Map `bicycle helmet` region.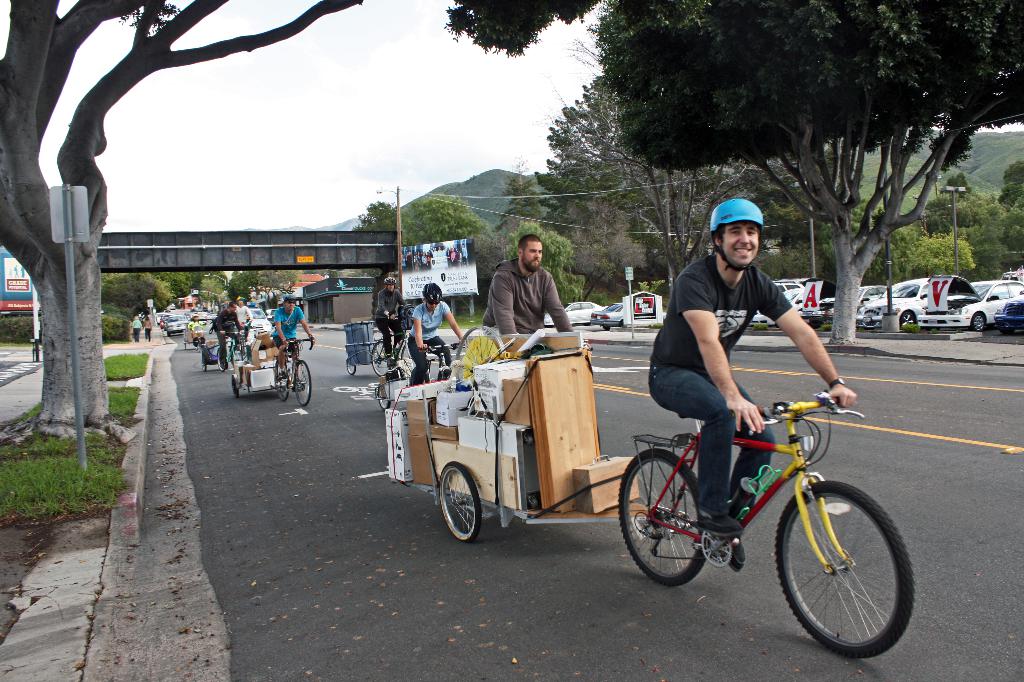
Mapped to [x1=422, y1=283, x2=442, y2=305].
